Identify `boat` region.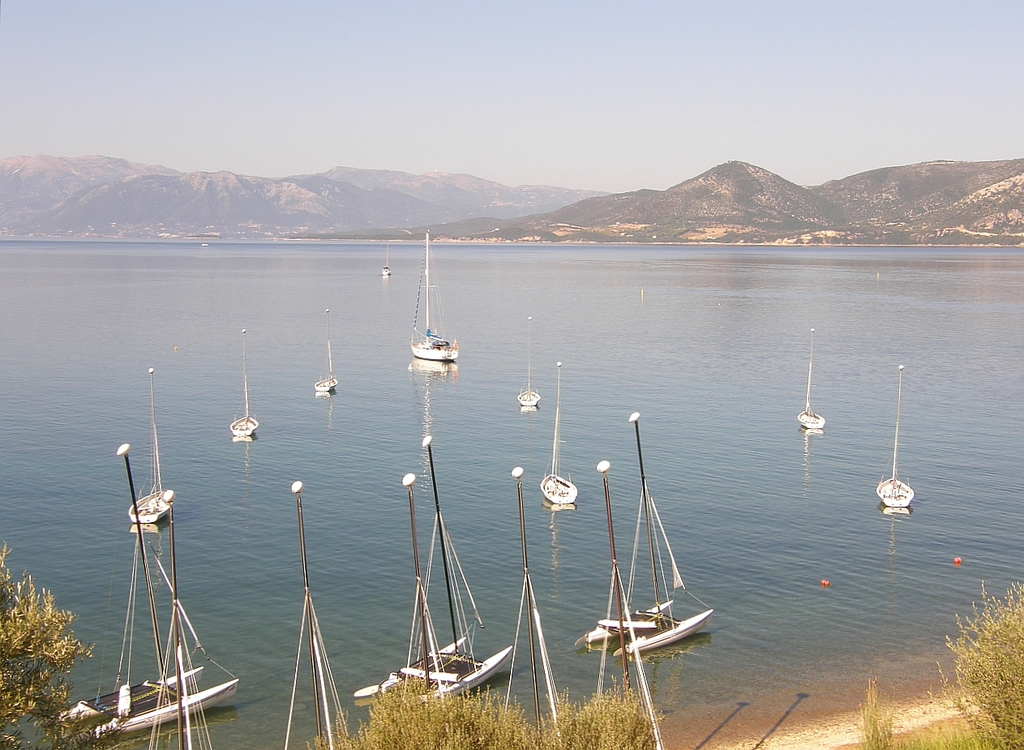
Region: [x1=58, y1=444, x2=242, y2=742].
